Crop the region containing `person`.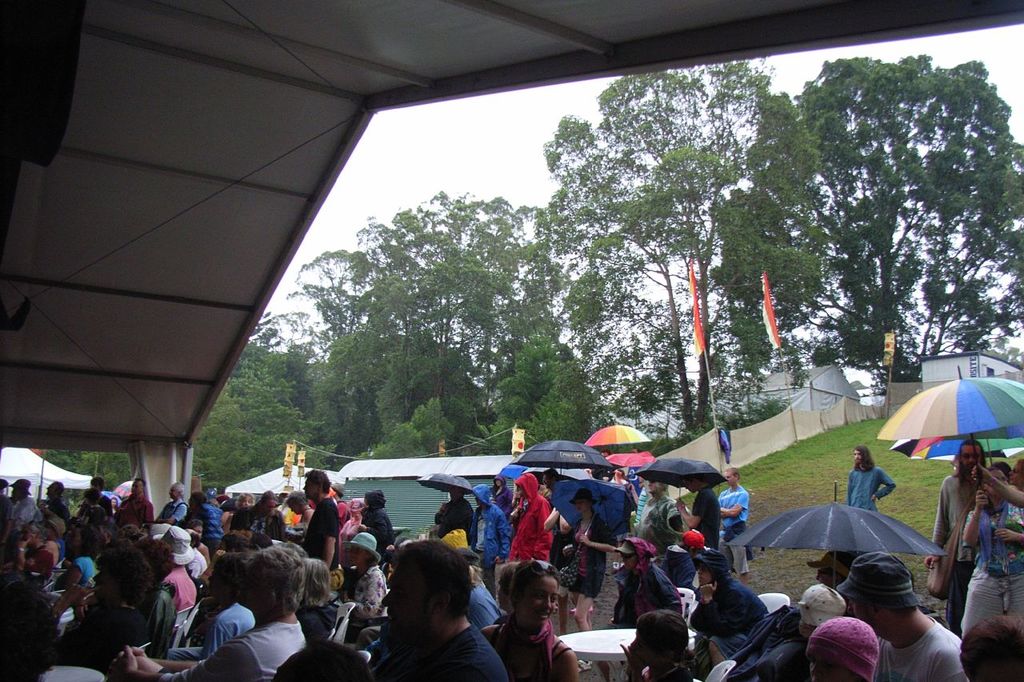
Crop region: pyautogui.locateOnScreen(491, 473, 515, 518).
